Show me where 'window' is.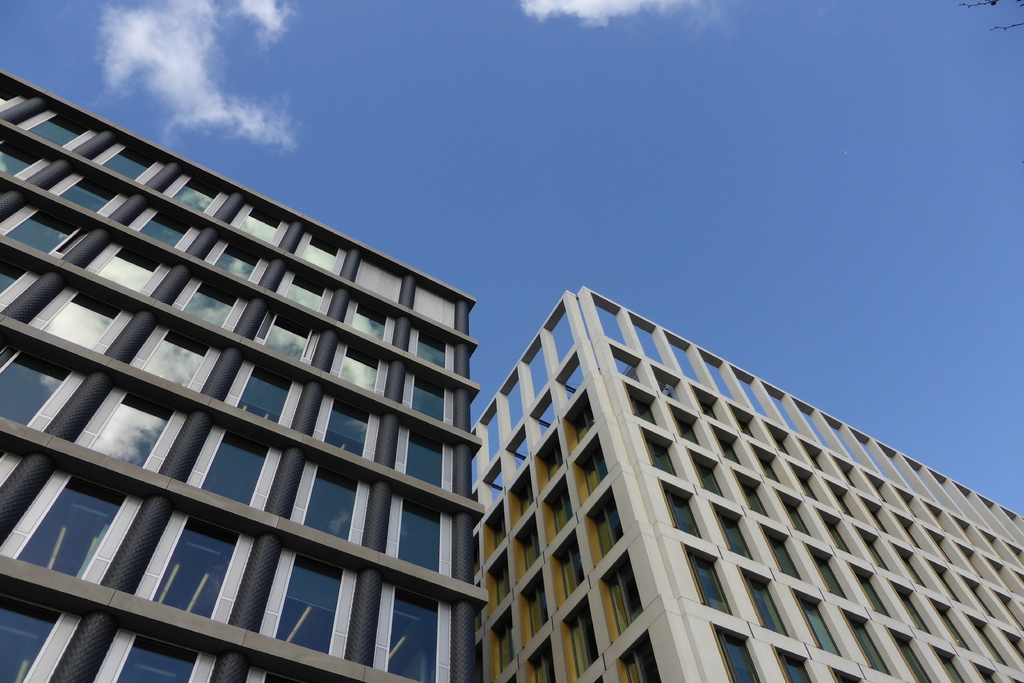
'window' is at region(628, 389, 660, 424).
